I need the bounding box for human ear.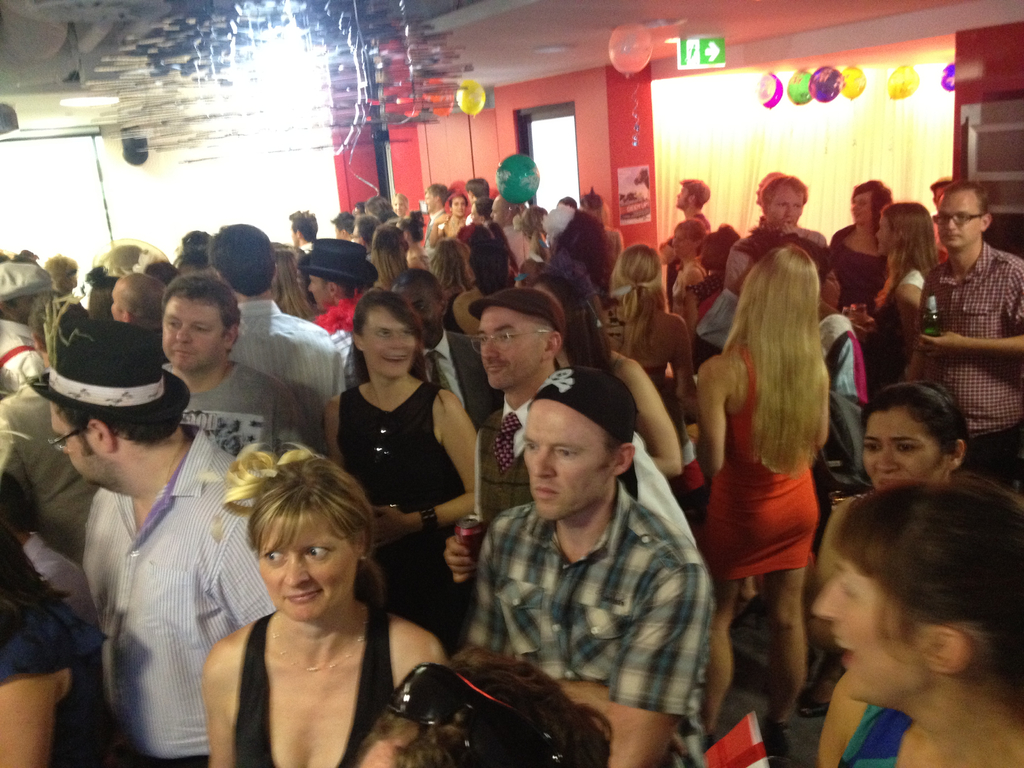
Here it is: box=[612, 444, 634, 472].
